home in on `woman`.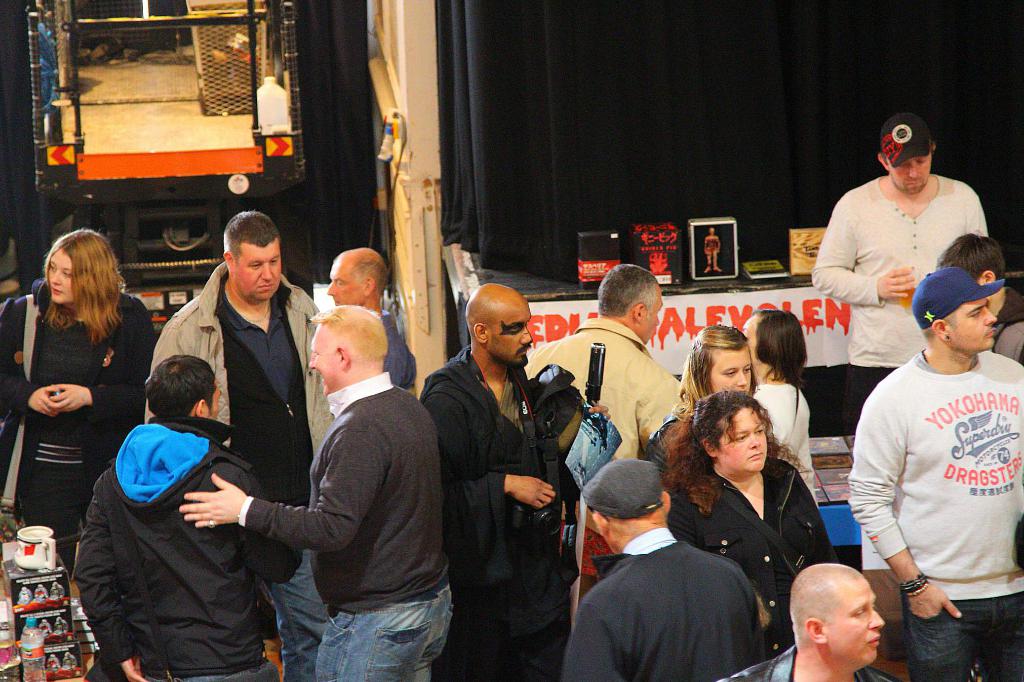
Homed in at locate(739, 307, 820, 505).
